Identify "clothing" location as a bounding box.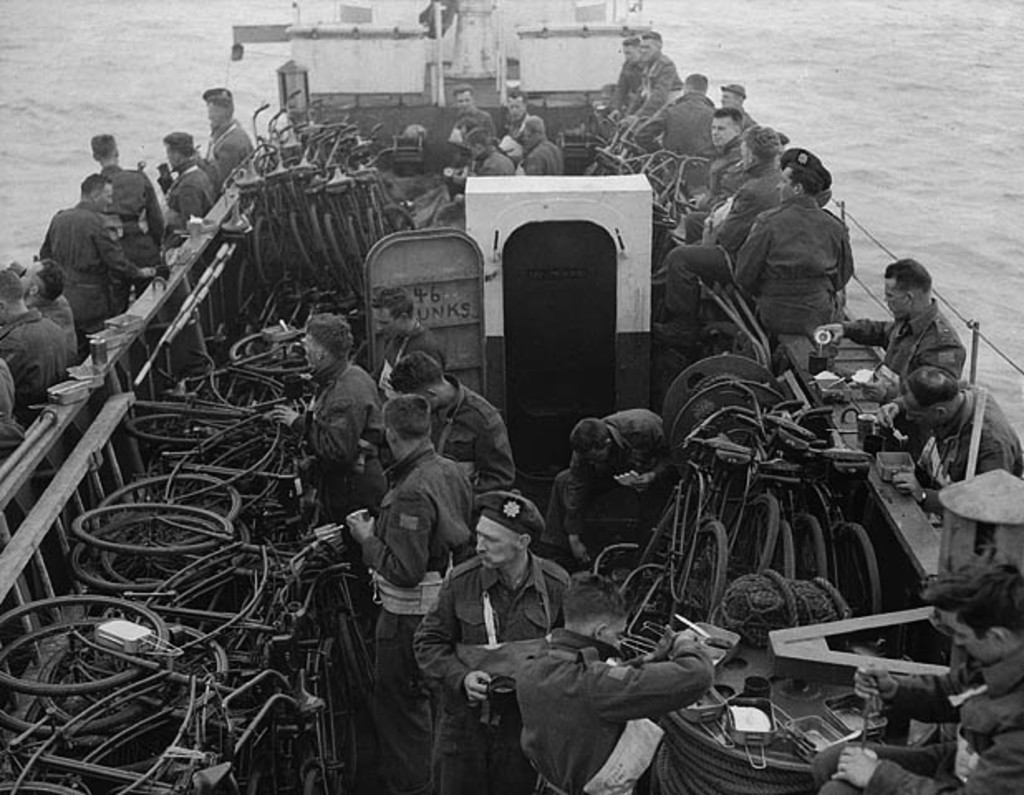
locate(525, 139, 563, 179).
